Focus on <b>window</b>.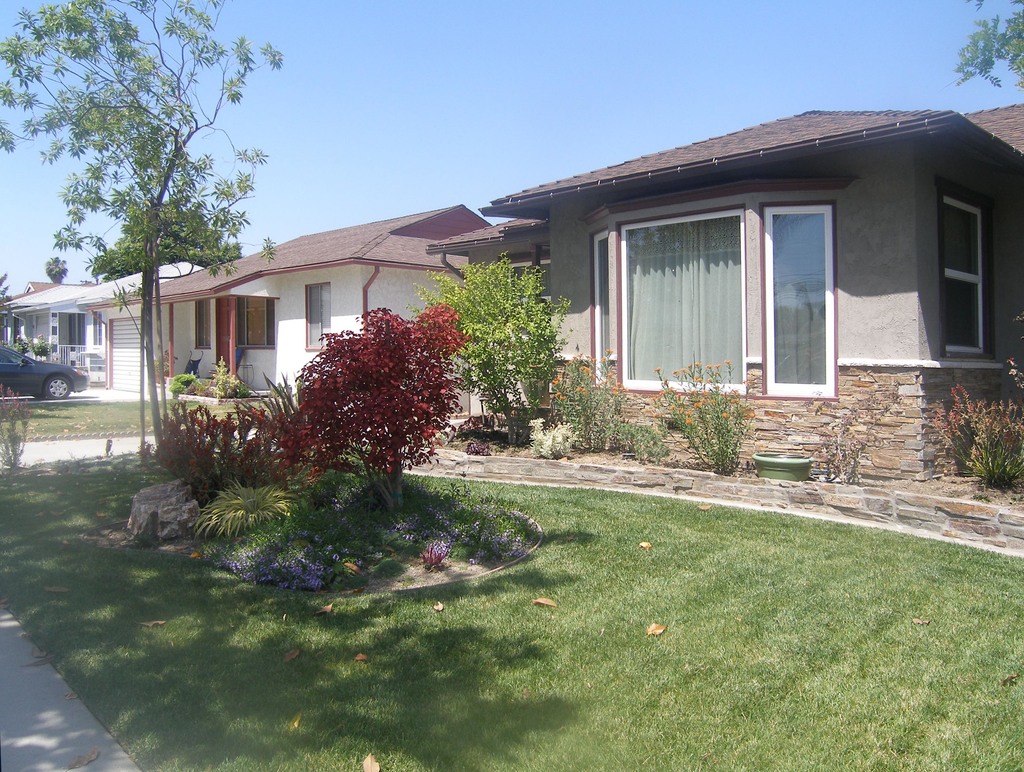
Focused at [590, 227, 614, 389].
